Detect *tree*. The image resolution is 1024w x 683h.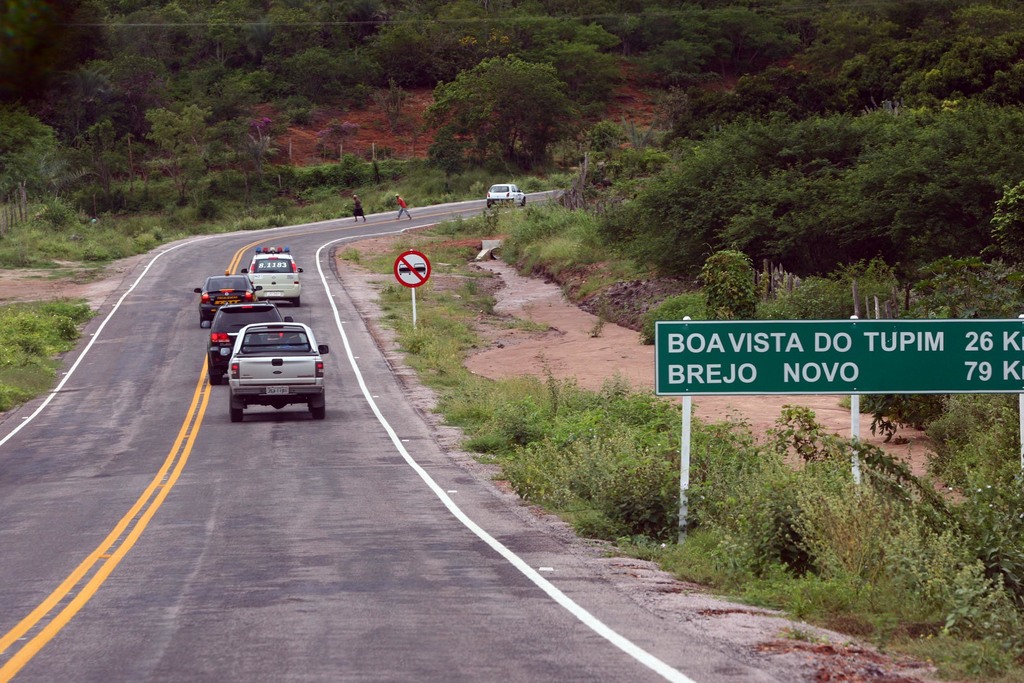
detection(0, 102, 65, 202).
